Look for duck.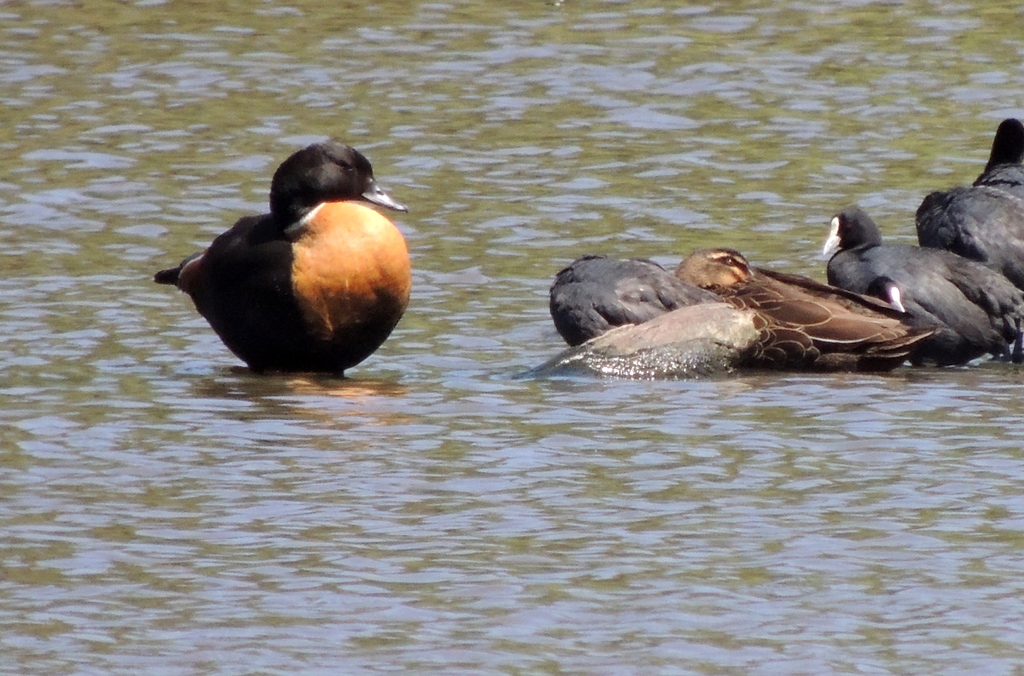
Found: {"left": 820, "top": 207, "right": 1023, "bottom": 364}.
